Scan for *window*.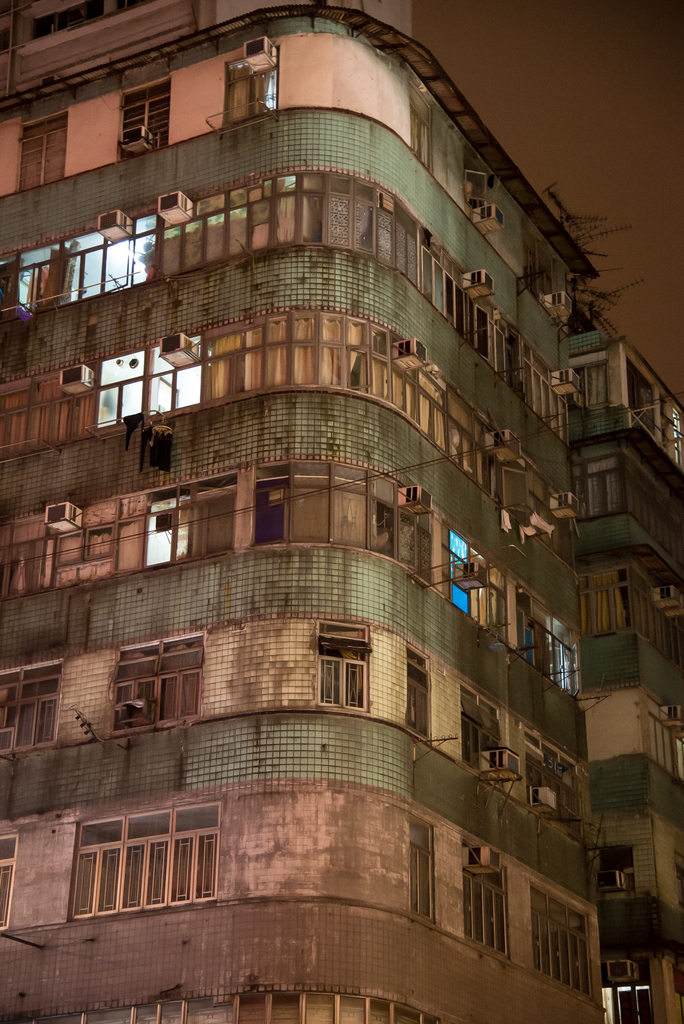
Scan result: (left=30, top=1, right=99, bottom=39).
